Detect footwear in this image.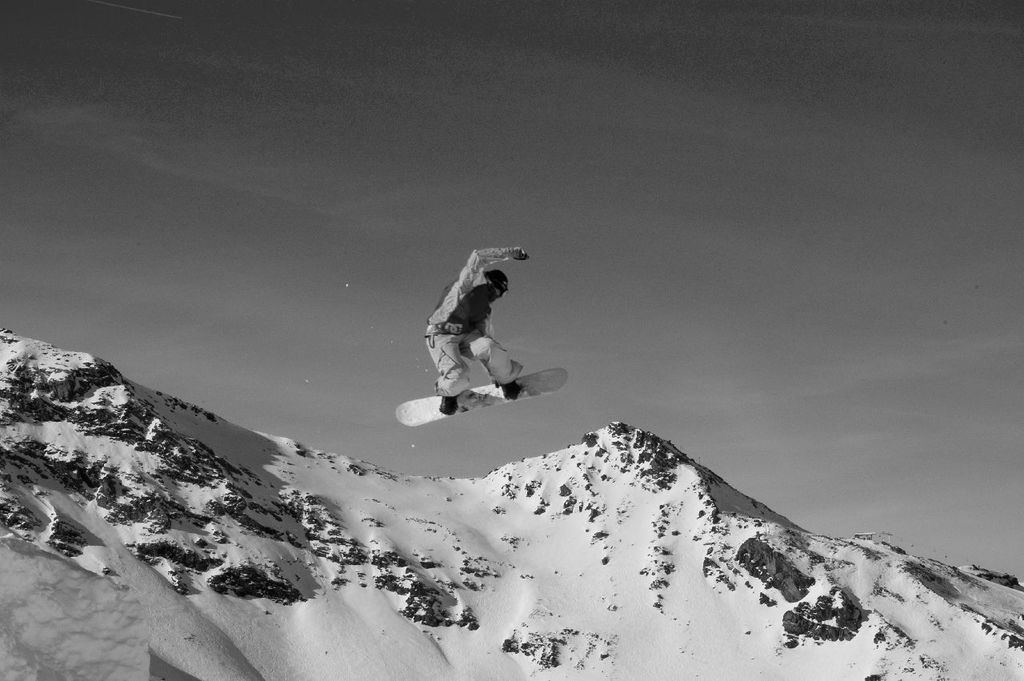
Detection: (441, 395, 461, 419).
